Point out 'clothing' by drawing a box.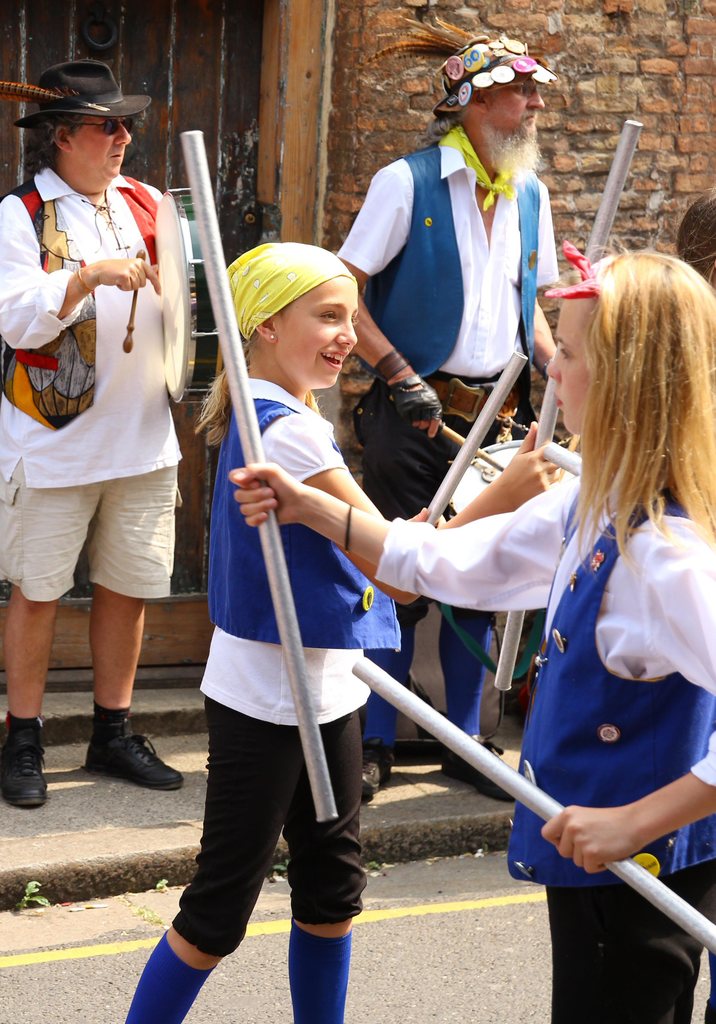
left=337, top=127, right=569, bottom=383.
